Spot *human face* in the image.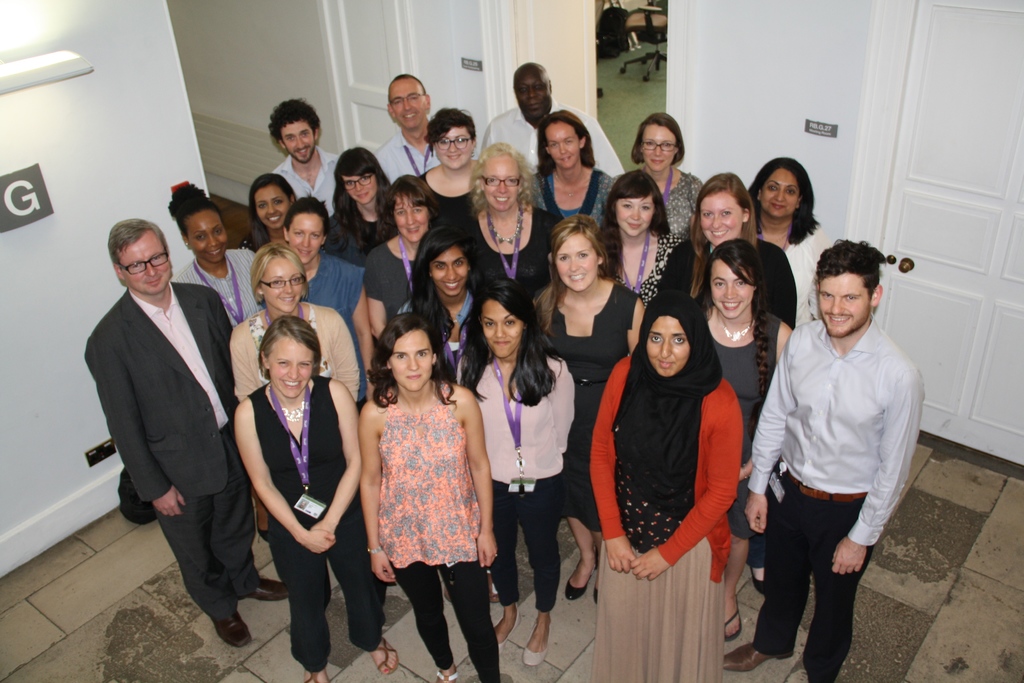
*human face* found at bbox(645, 311, 687, 375).
